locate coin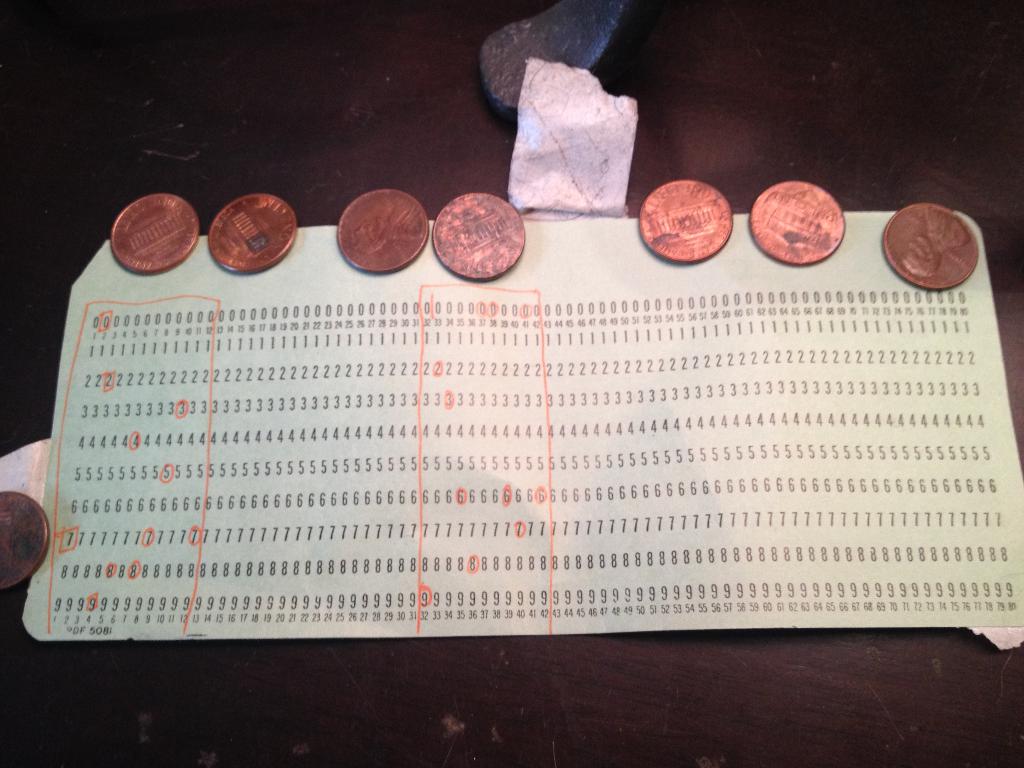
104,189,200,274
